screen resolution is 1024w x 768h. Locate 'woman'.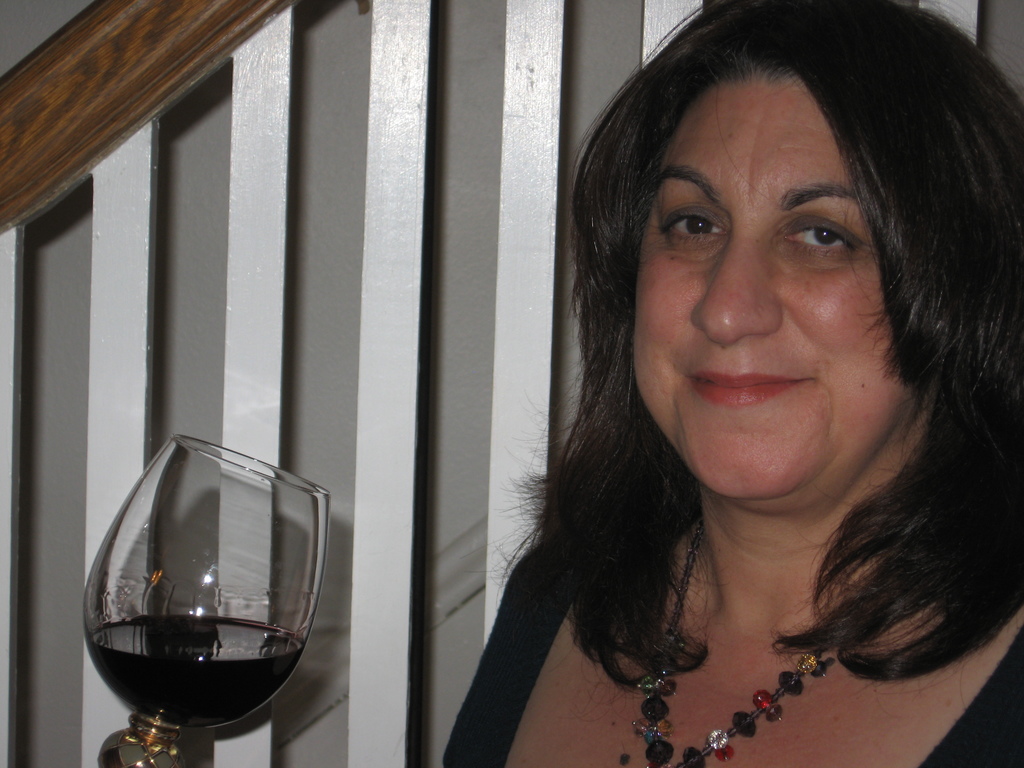
<box>407,0,1023,765</box>.
